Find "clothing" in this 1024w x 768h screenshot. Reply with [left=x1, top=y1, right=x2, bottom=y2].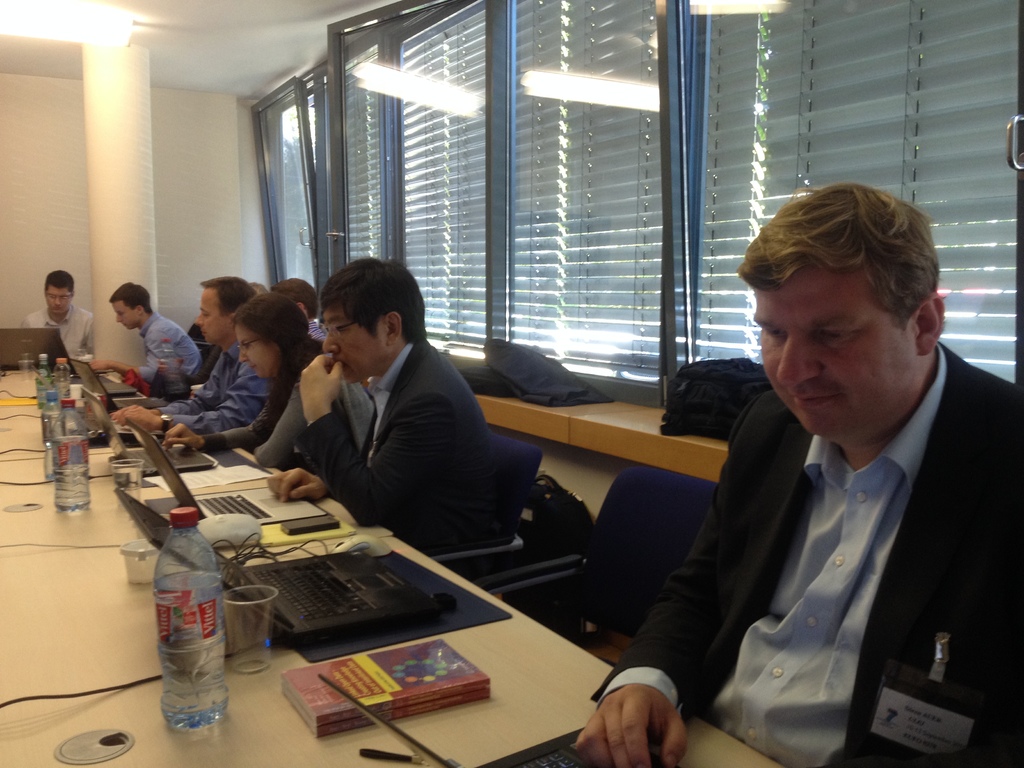
[left=320, top=331, right=510, bottom=570].
